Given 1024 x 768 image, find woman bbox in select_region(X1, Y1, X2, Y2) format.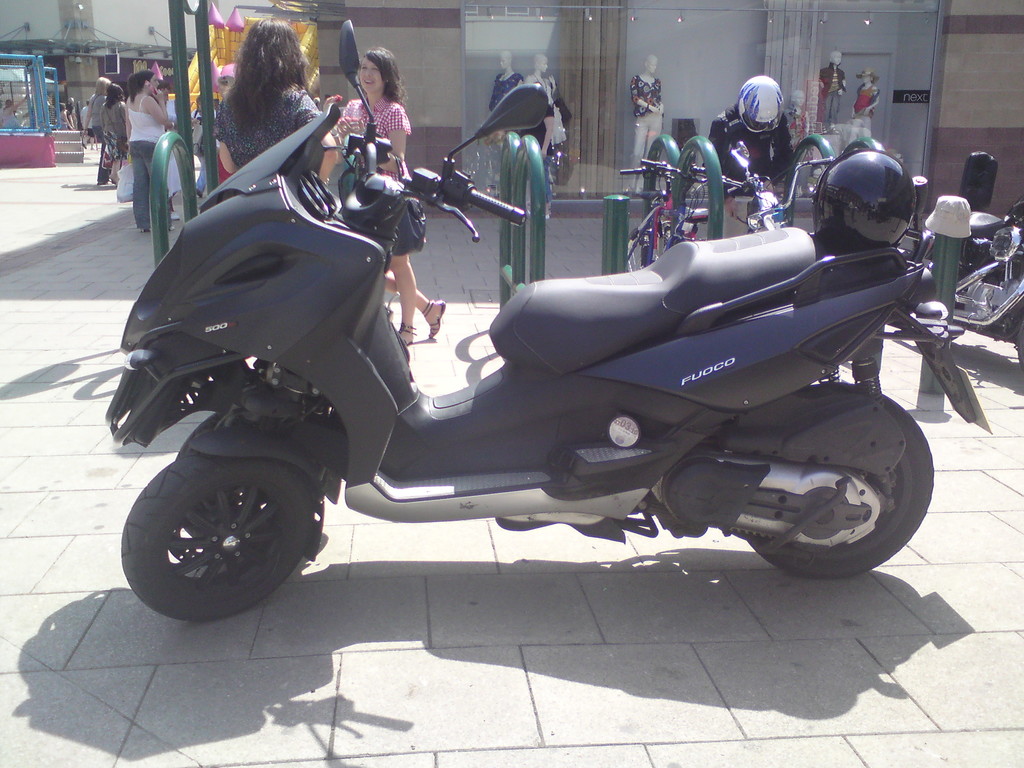
select_region(486, 50, 525, 111).
